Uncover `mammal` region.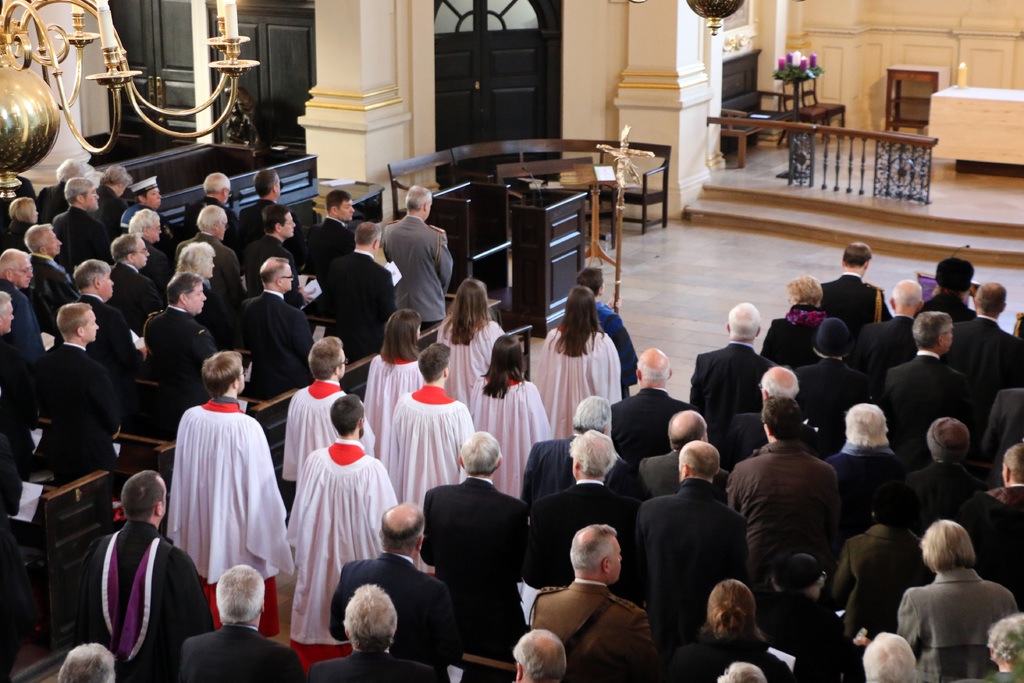
Uncovered: bbox=(329, 500, 446, 671).
